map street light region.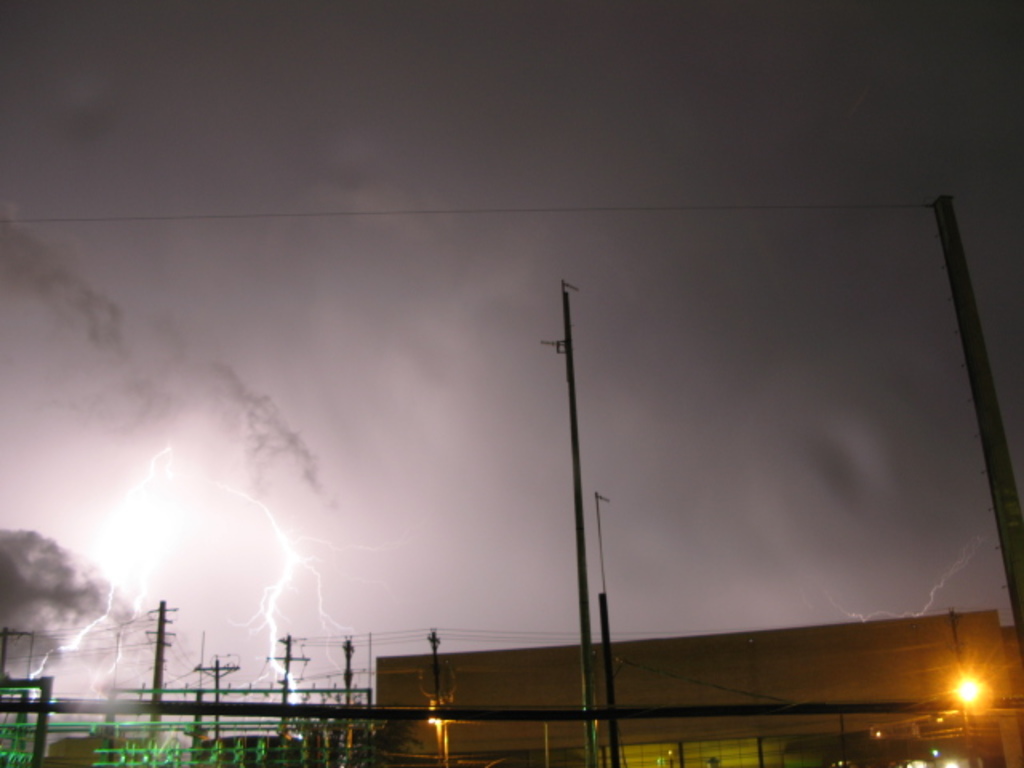
Mapped to <region>938, 667, 1005, 766</region>.
